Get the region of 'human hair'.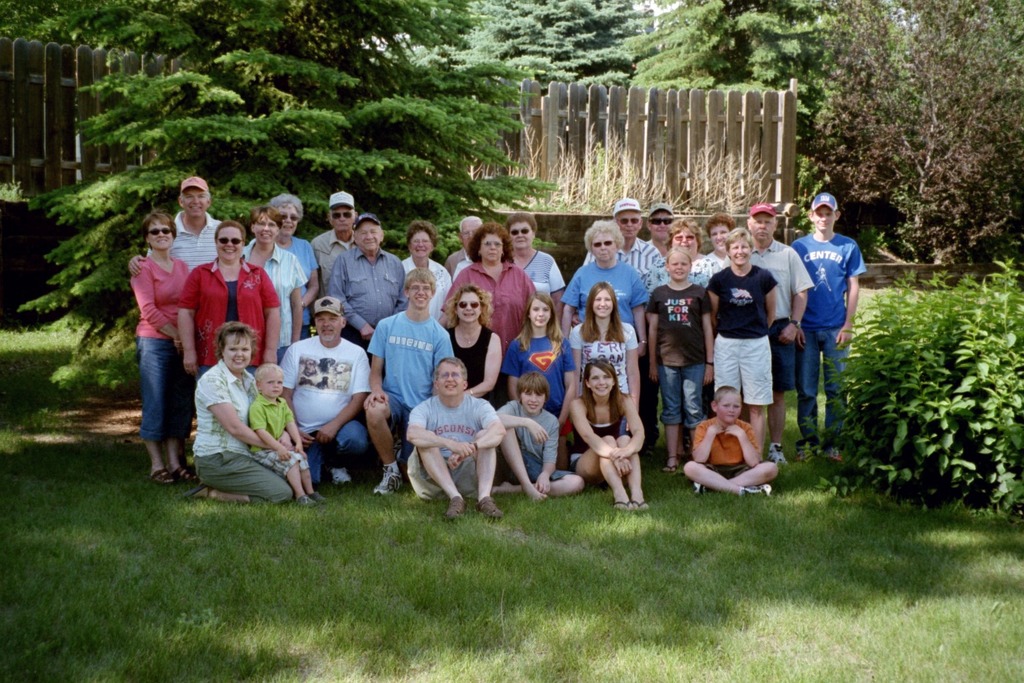
pyautogui.locateOnScreen(404, 266, 435, 292).
